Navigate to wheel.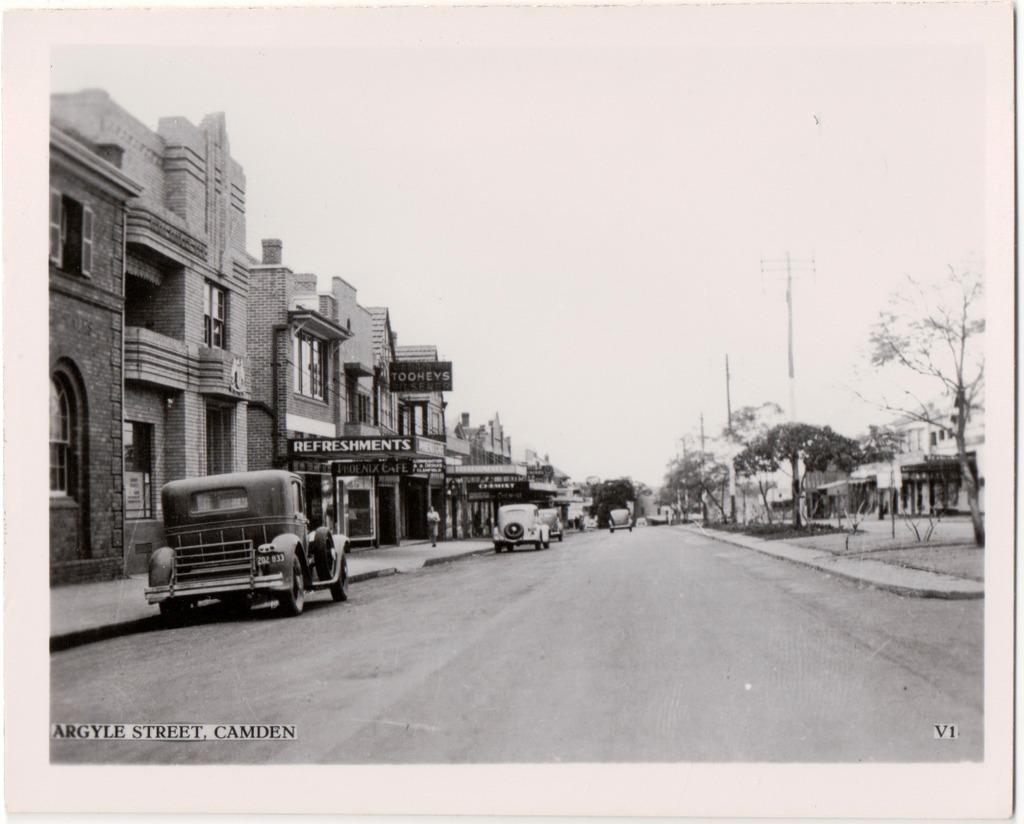
Navigation target: [331, 544, 345, 602].
